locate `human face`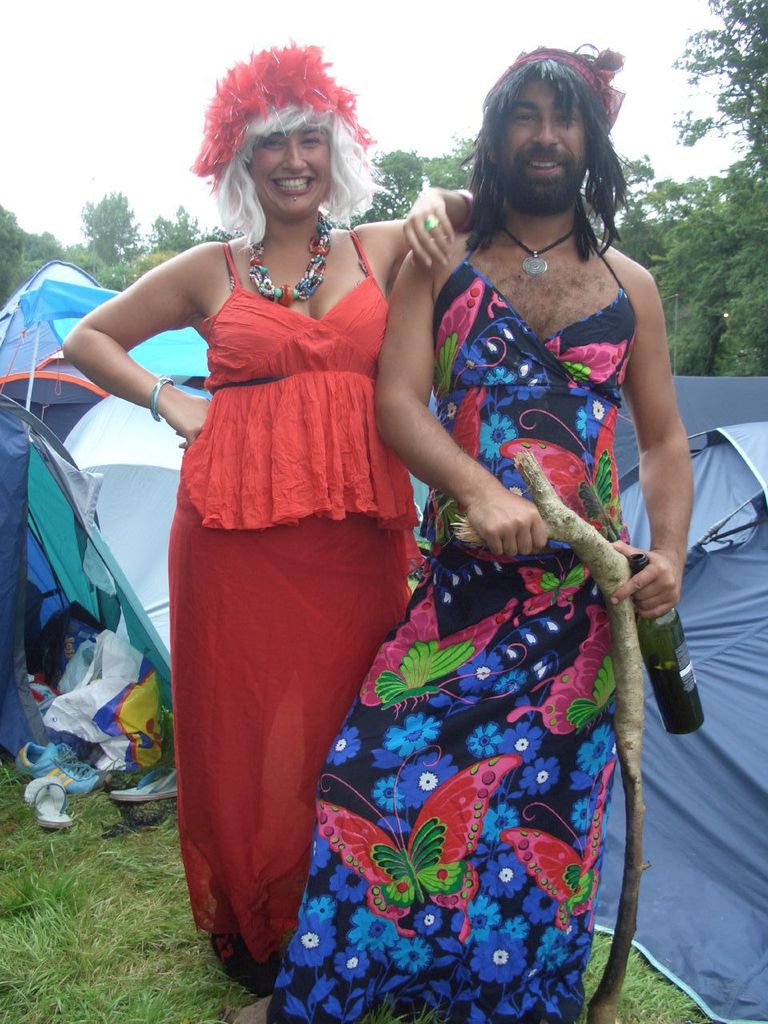
box(490, 75, 586, 218)
